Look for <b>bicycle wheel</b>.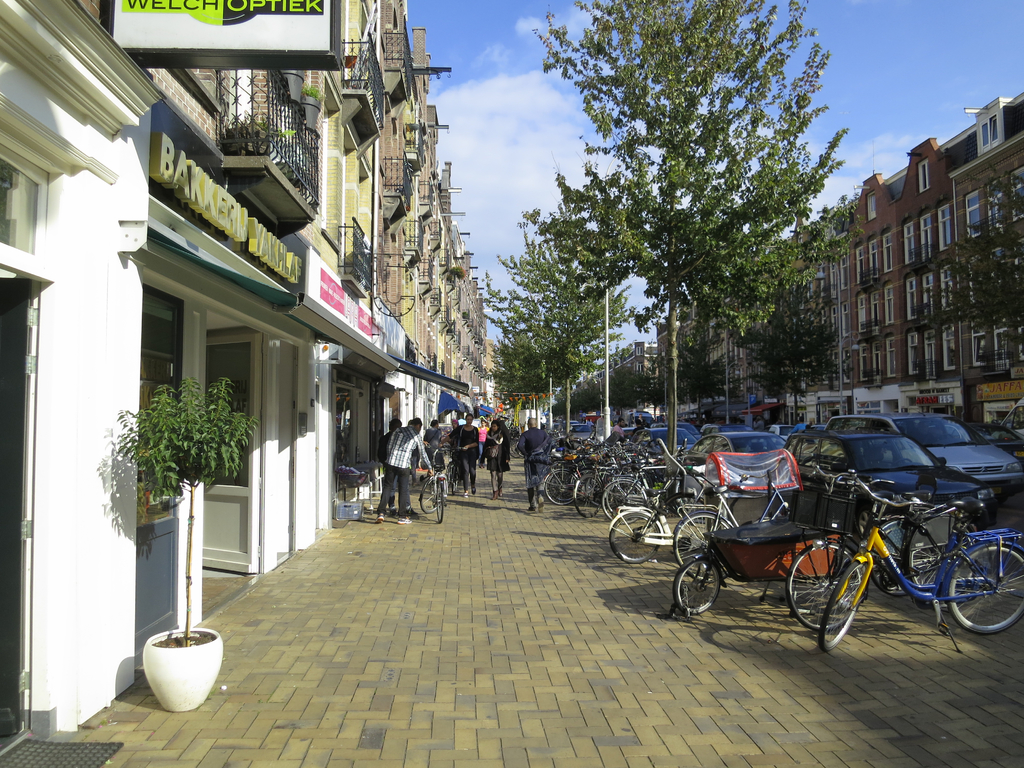
Found: l=674, t=557, r=717, b=616.
